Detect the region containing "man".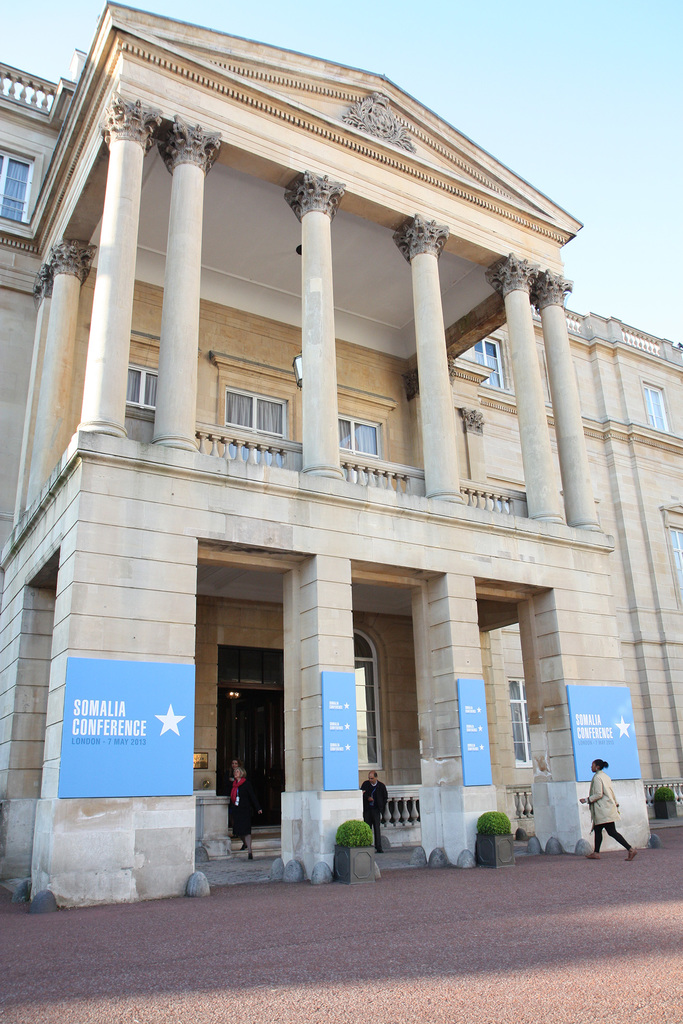
[358,770,391,853].
